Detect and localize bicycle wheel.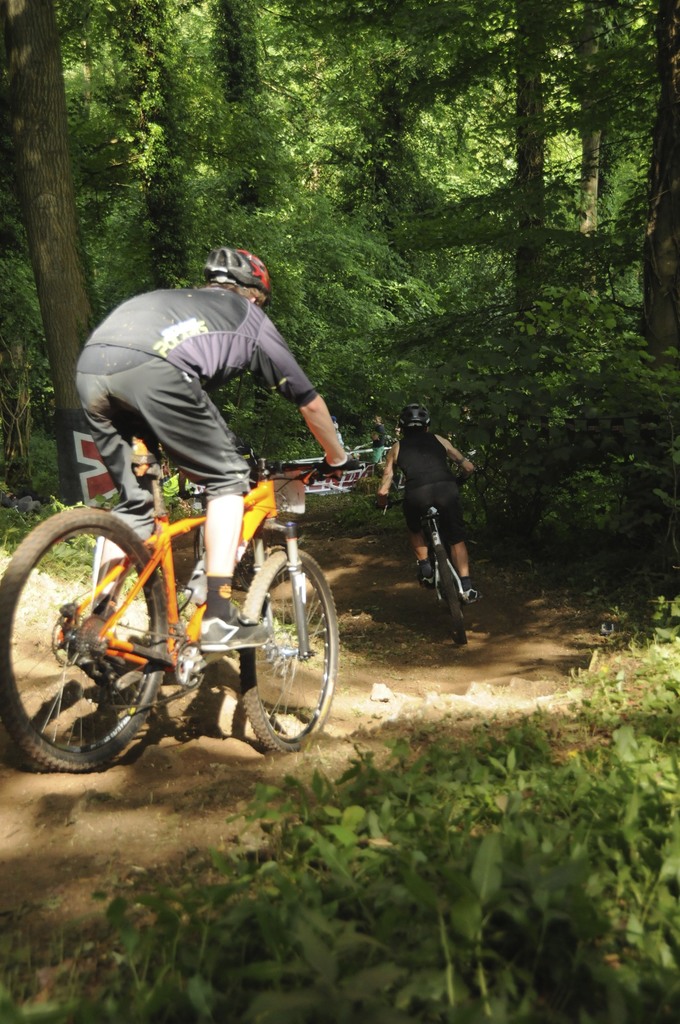
Localized at 434:547:470:647.
